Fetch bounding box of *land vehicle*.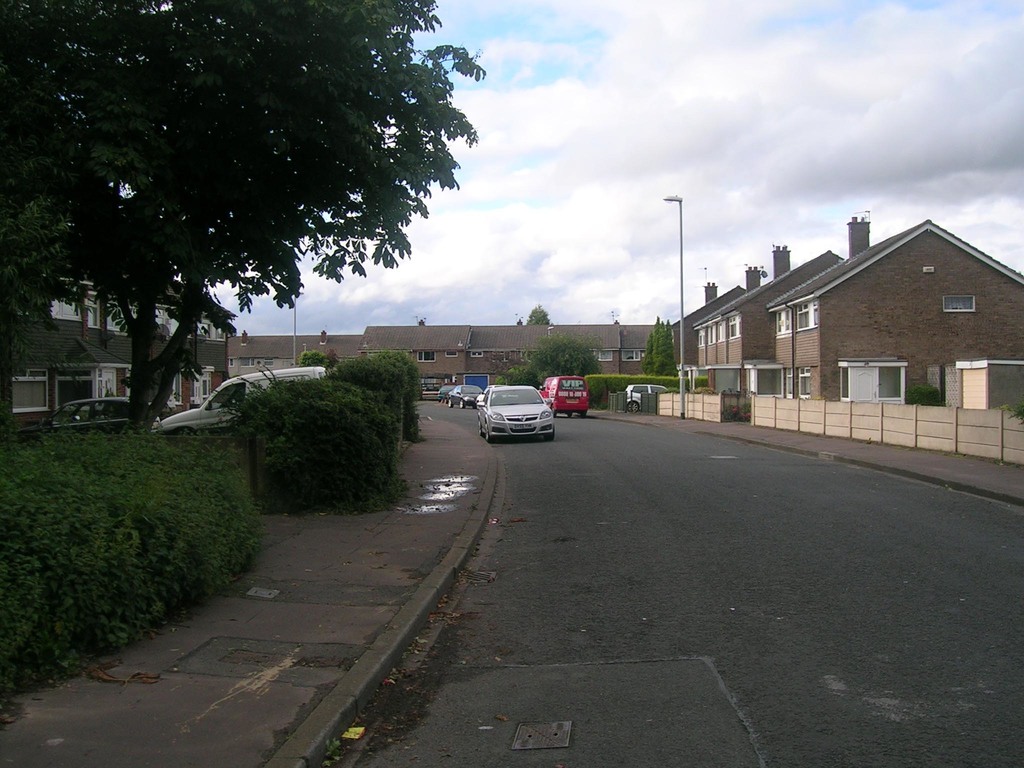
Bbox: 445, 386, 484, 407.
